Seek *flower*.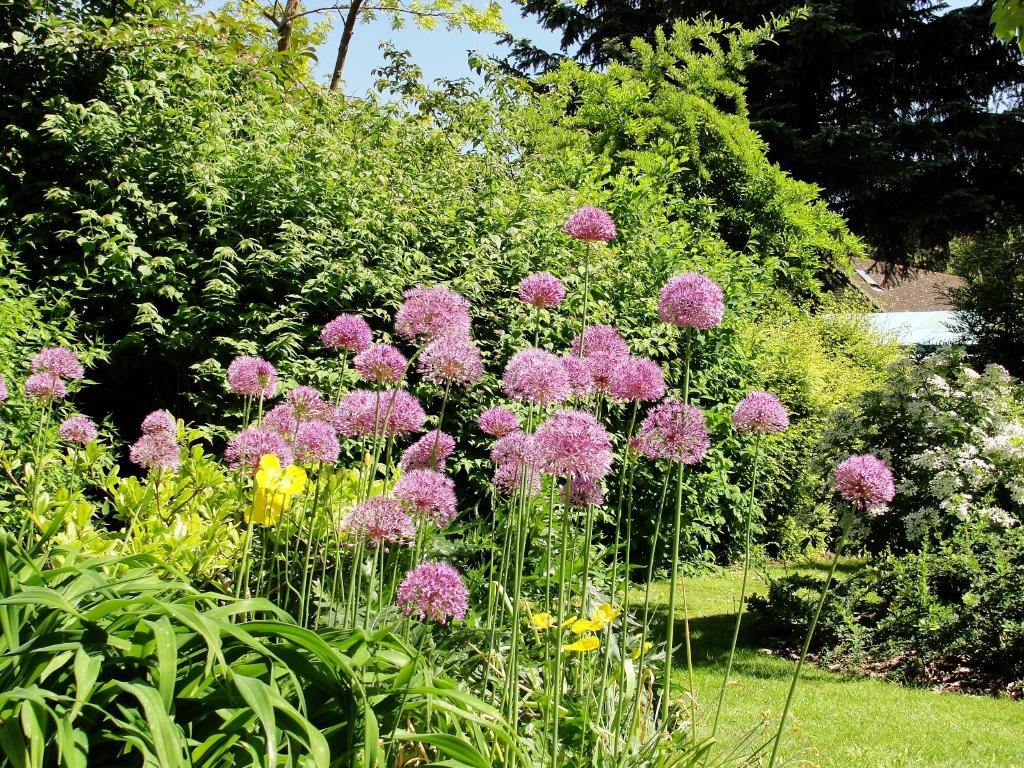
[left=321, top=316, right=371, bottom=351].
